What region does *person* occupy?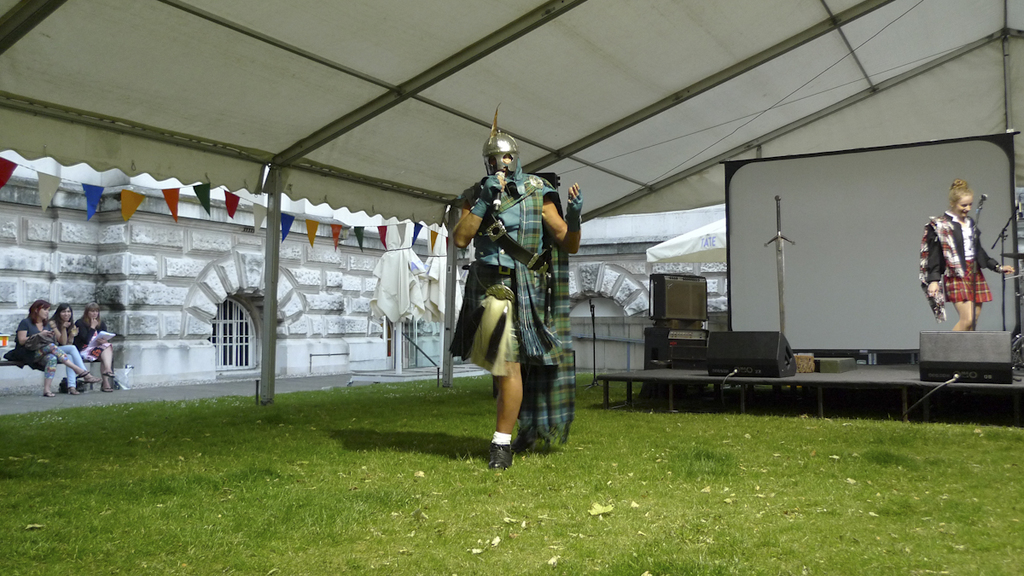
49 301 102 393.
